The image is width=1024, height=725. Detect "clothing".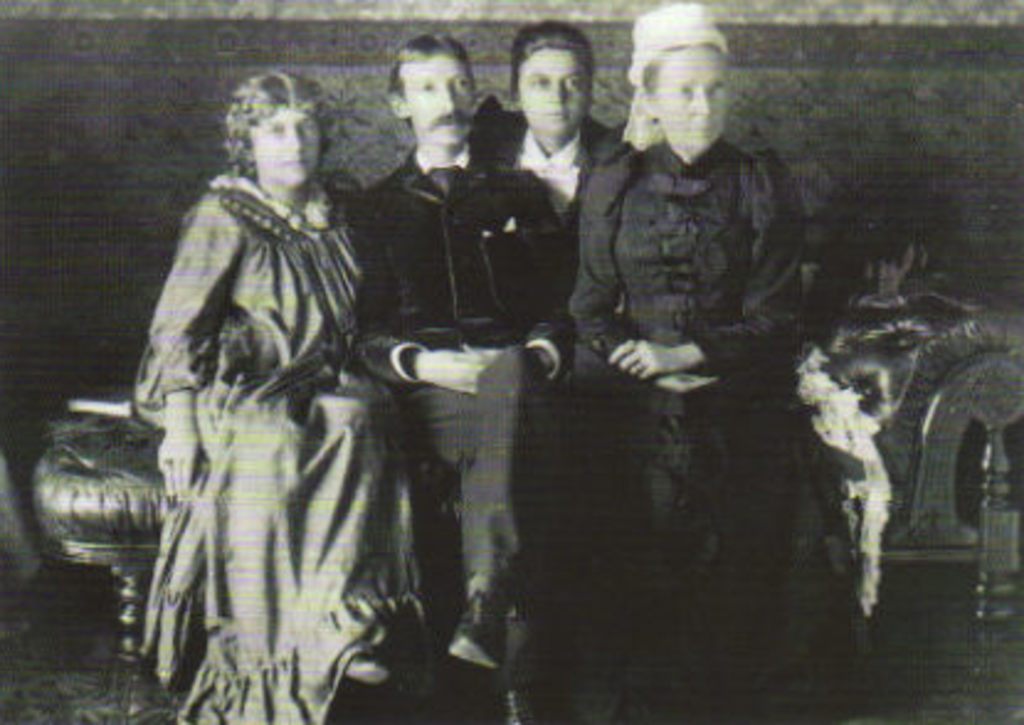
Detection: bbox=(355, 145, 565, 683).
